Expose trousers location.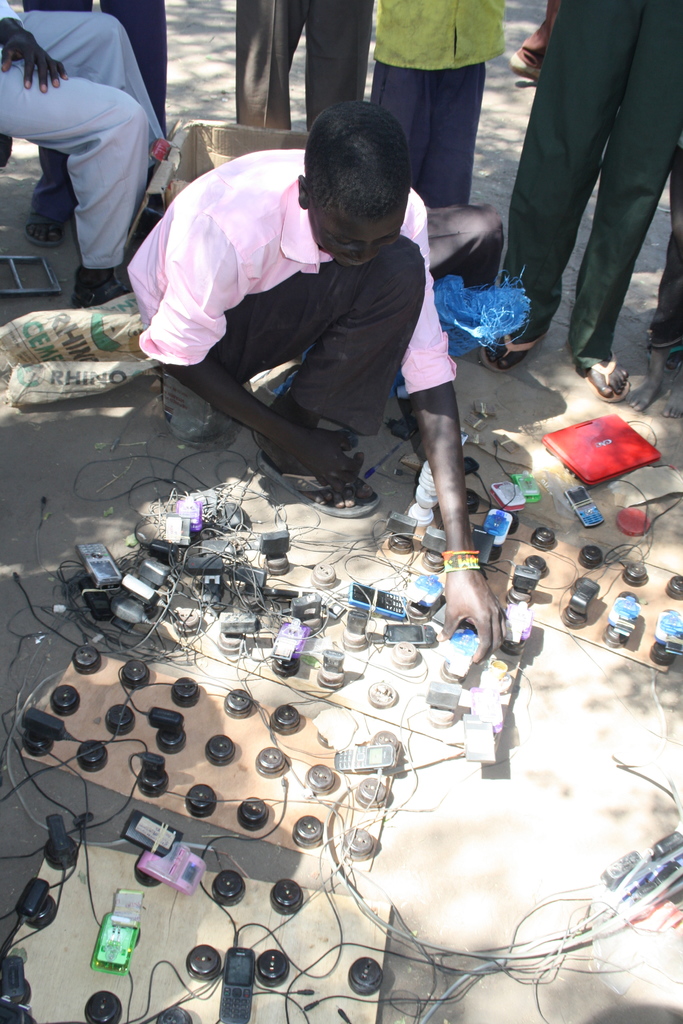
Exposed at bbox=[206, 203, 502, 440].
